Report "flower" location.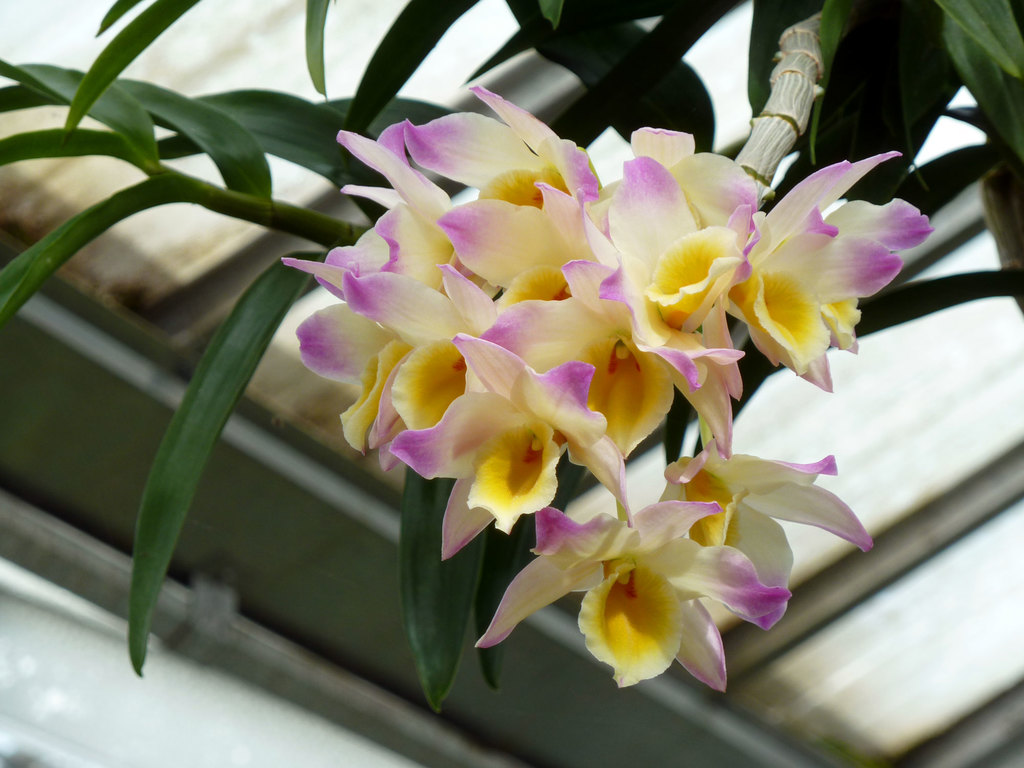
Report: (left=482, top=444, right=833, bottom=698).
